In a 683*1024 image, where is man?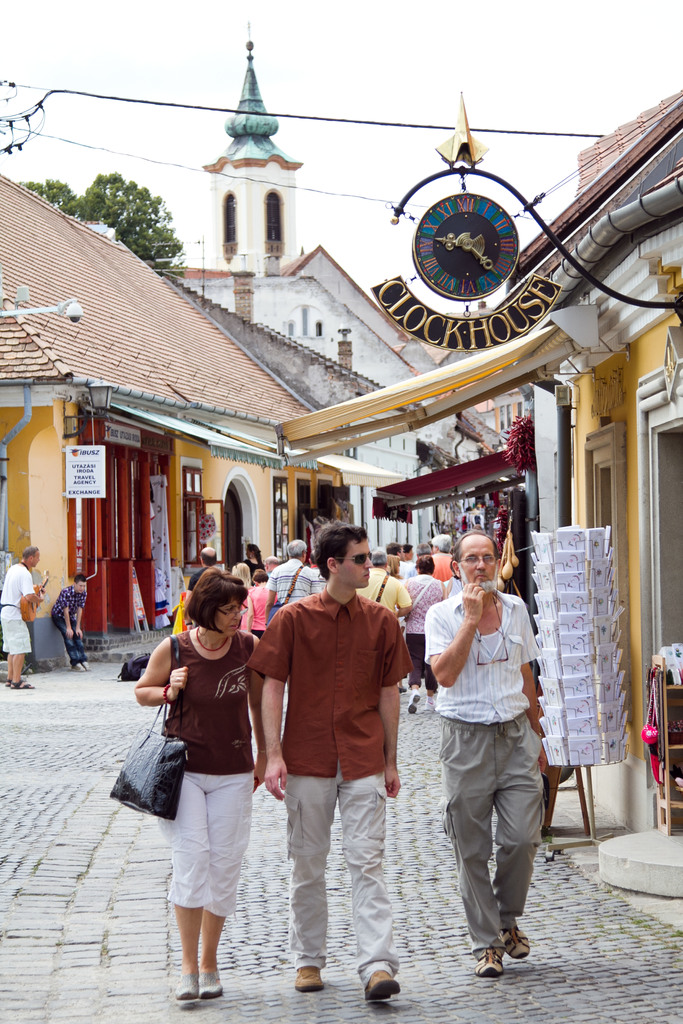
(x1=424, y1=535, x2=457, y2=580).
